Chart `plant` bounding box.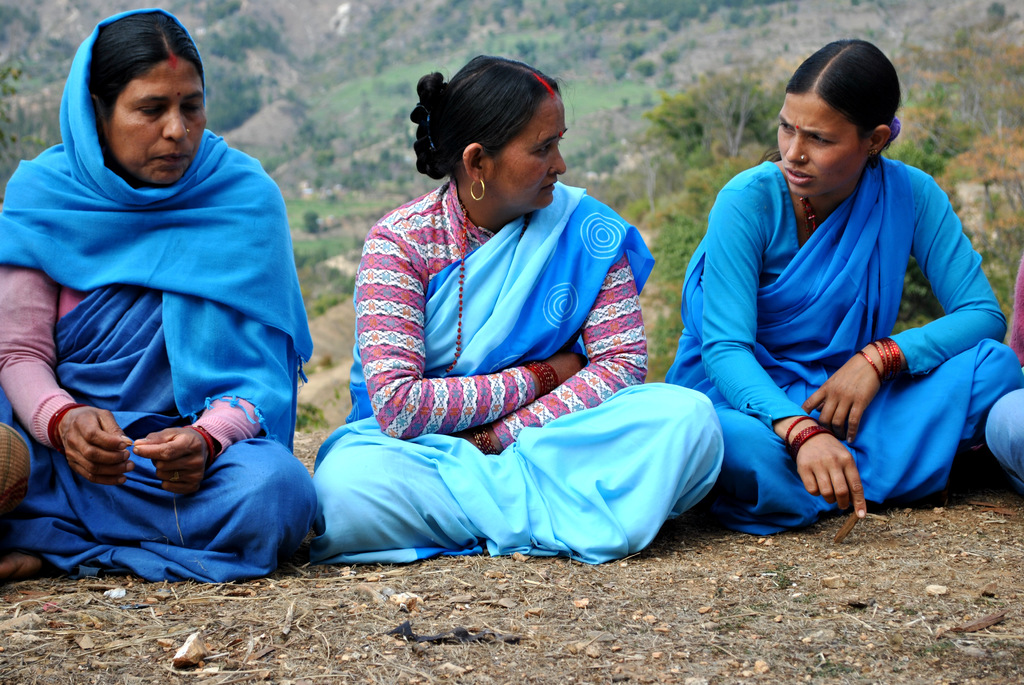
Charted: x1=221, y1=127, x2=278, y2=171.
